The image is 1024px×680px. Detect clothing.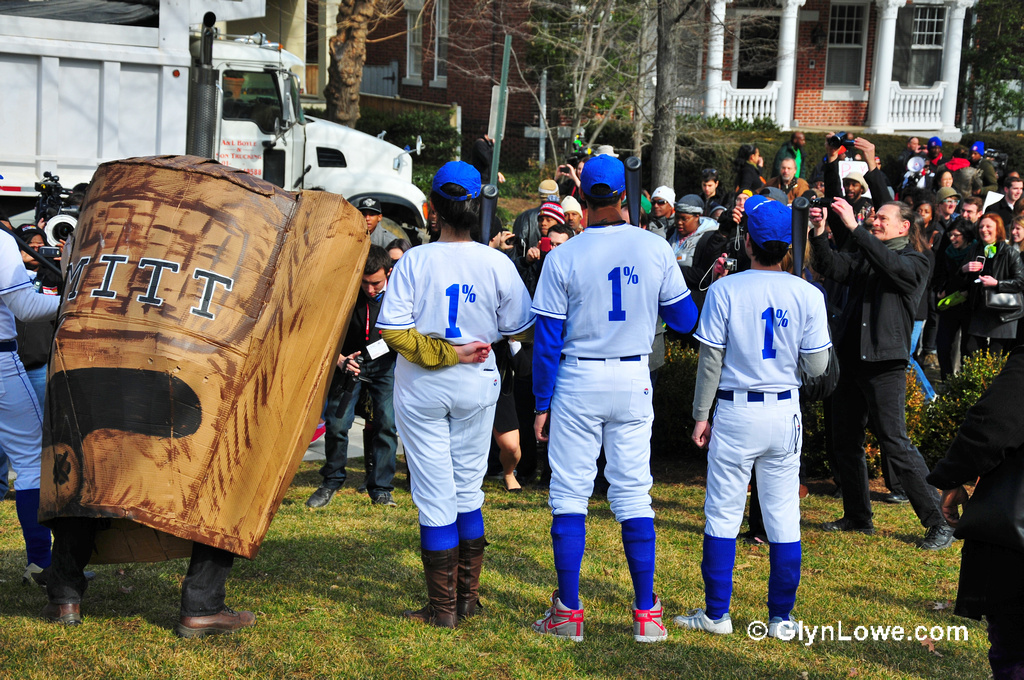
Detection: [1,222,65,564].
